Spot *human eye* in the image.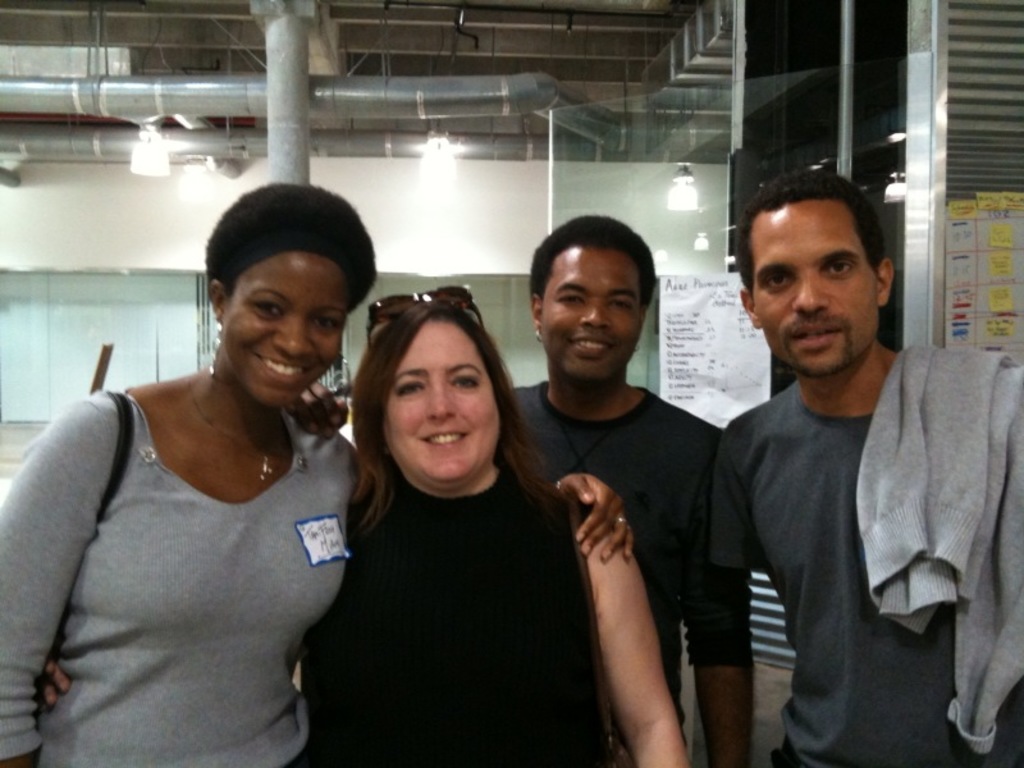
*human eye* found at left=553, top=291, right=581, bottom=308.
